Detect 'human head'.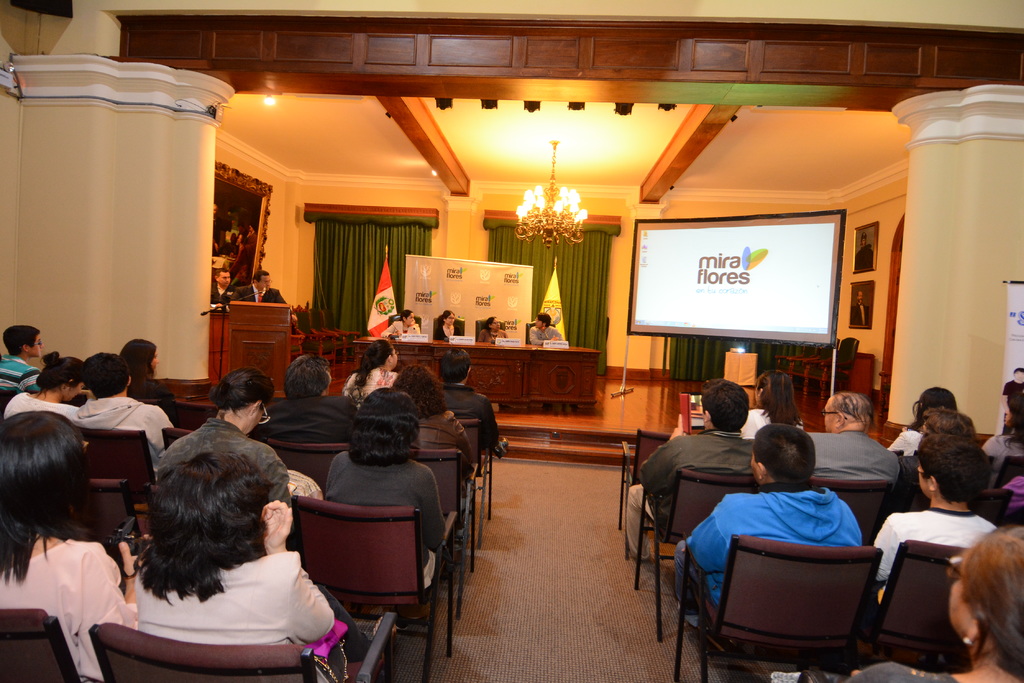
Detected at <box>252,270,273,294</box>.
